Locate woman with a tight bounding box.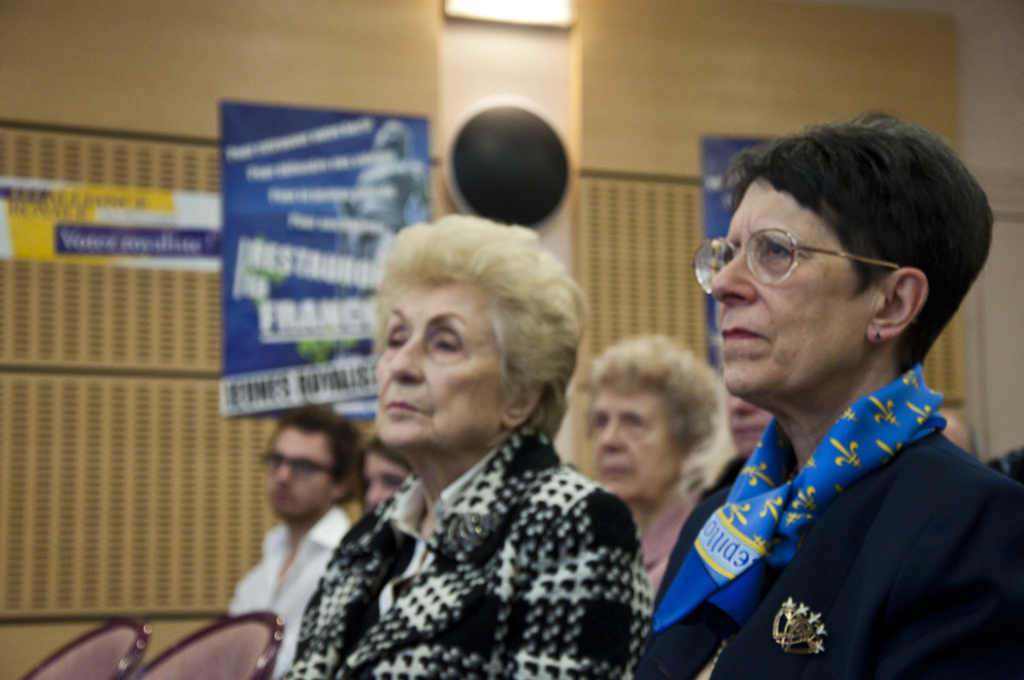
region(671, 373, 776, 530).
